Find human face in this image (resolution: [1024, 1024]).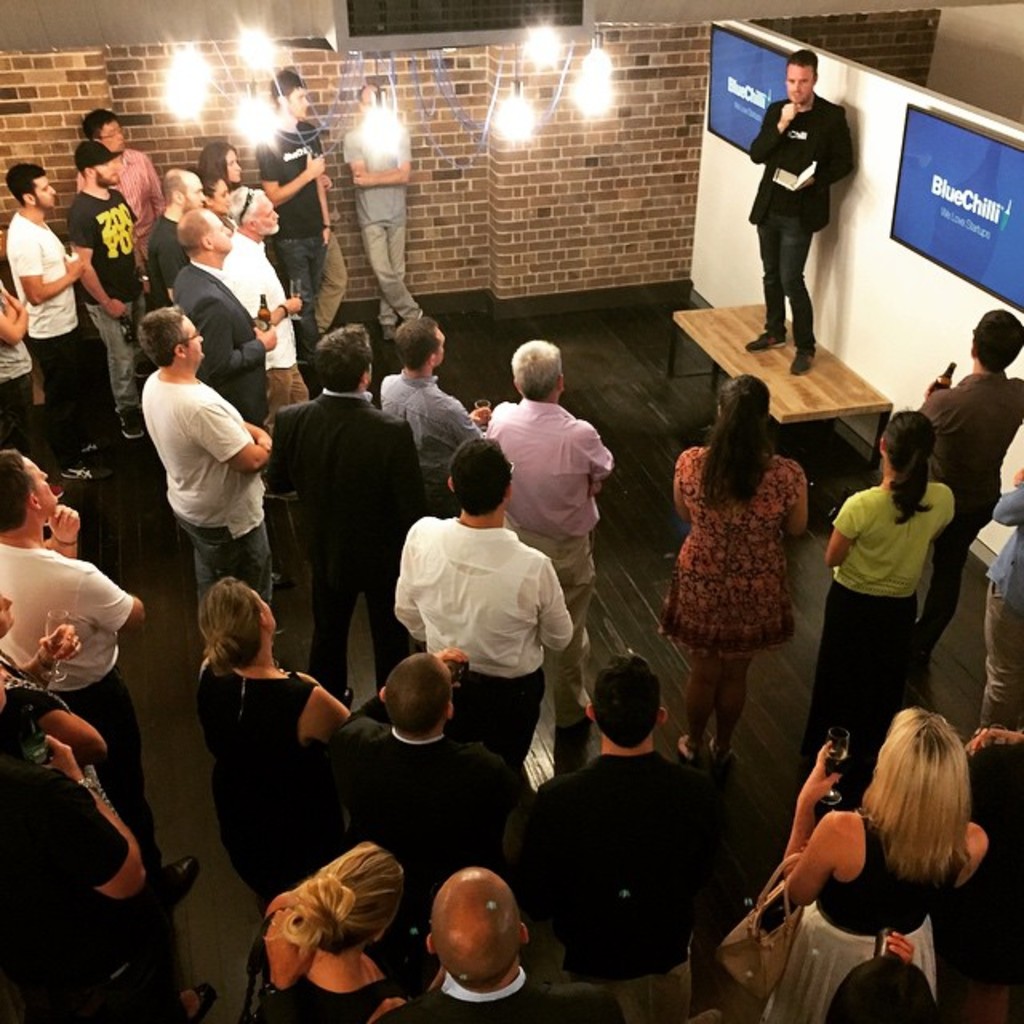
box(285, 82, 310, 123).
